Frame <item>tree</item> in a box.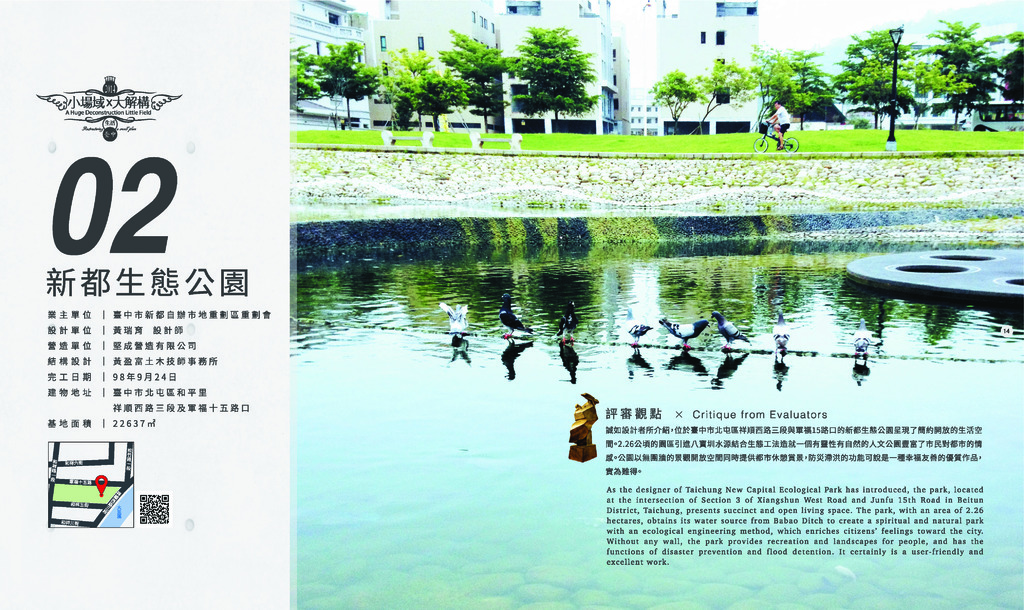
<box>292,49,324,113</box>.
